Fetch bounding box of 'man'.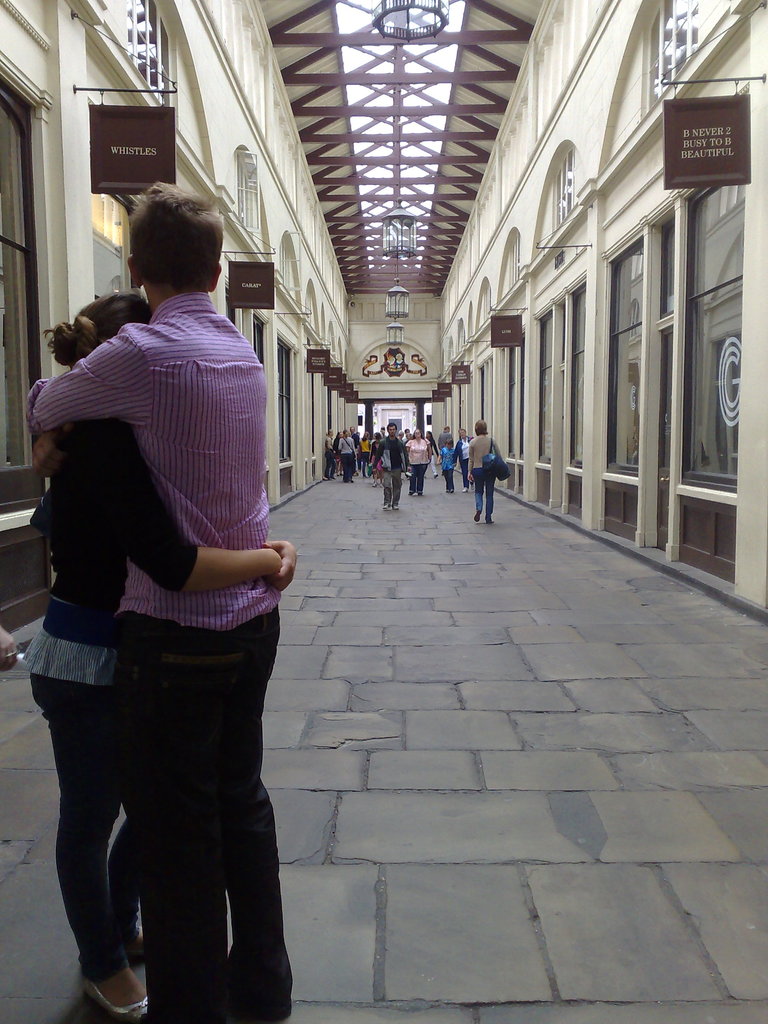
Bbox: pyautogui.locateOnScreen(24, 164, 305, 989).
